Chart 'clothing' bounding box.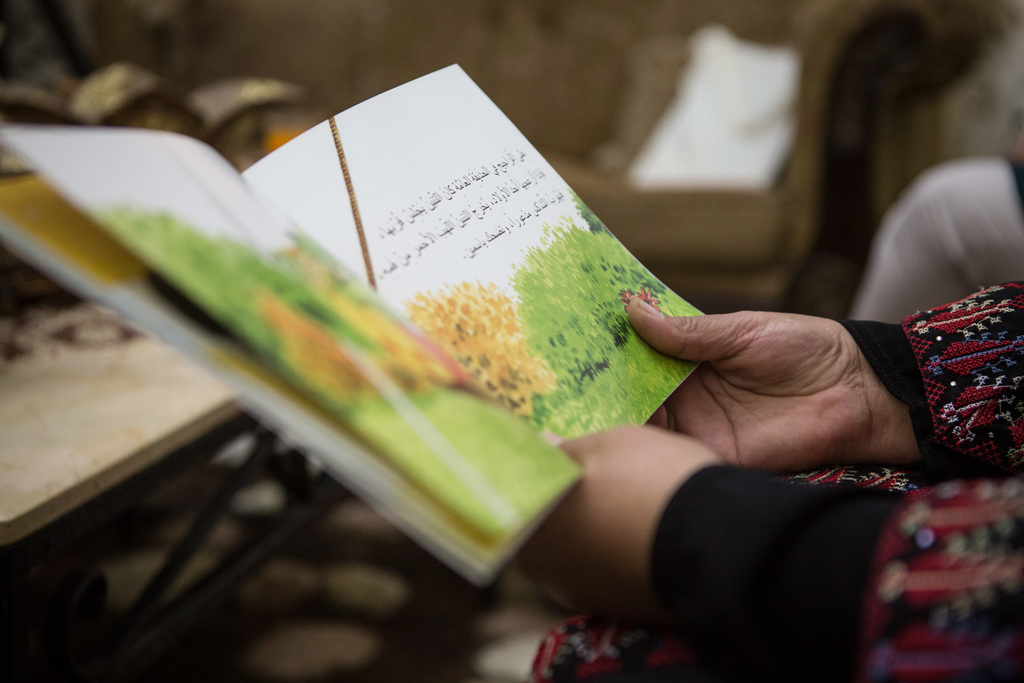
Charted: 842 158 1023 339.
